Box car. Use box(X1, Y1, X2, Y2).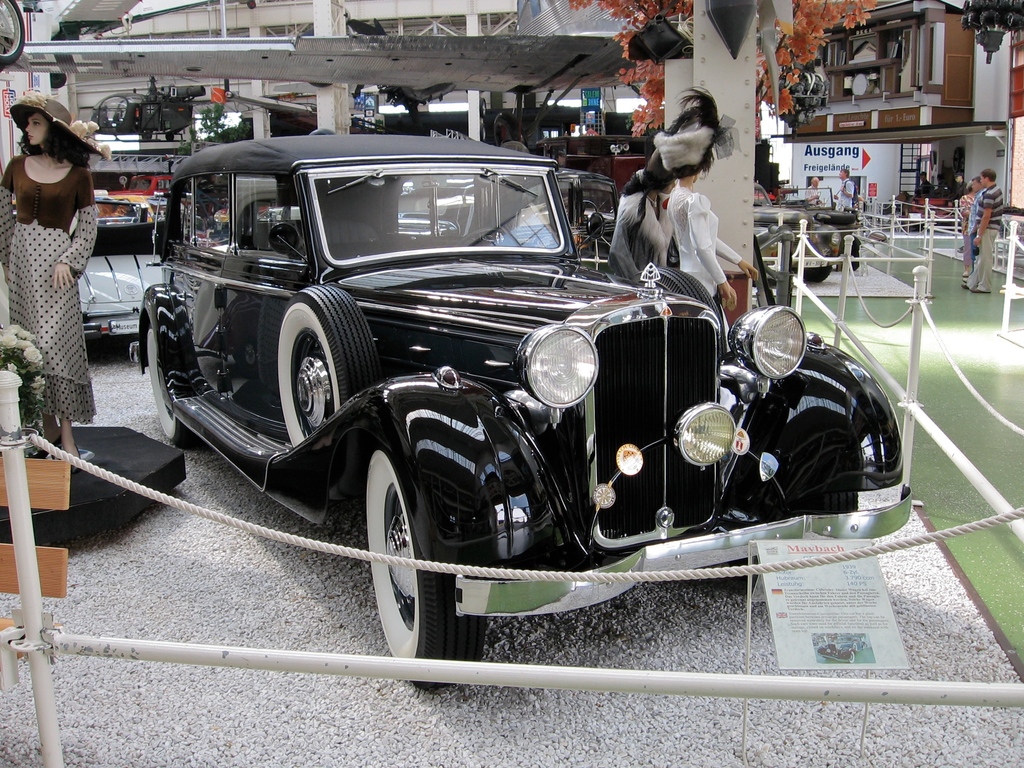
box(778, 182, 857, 238).
